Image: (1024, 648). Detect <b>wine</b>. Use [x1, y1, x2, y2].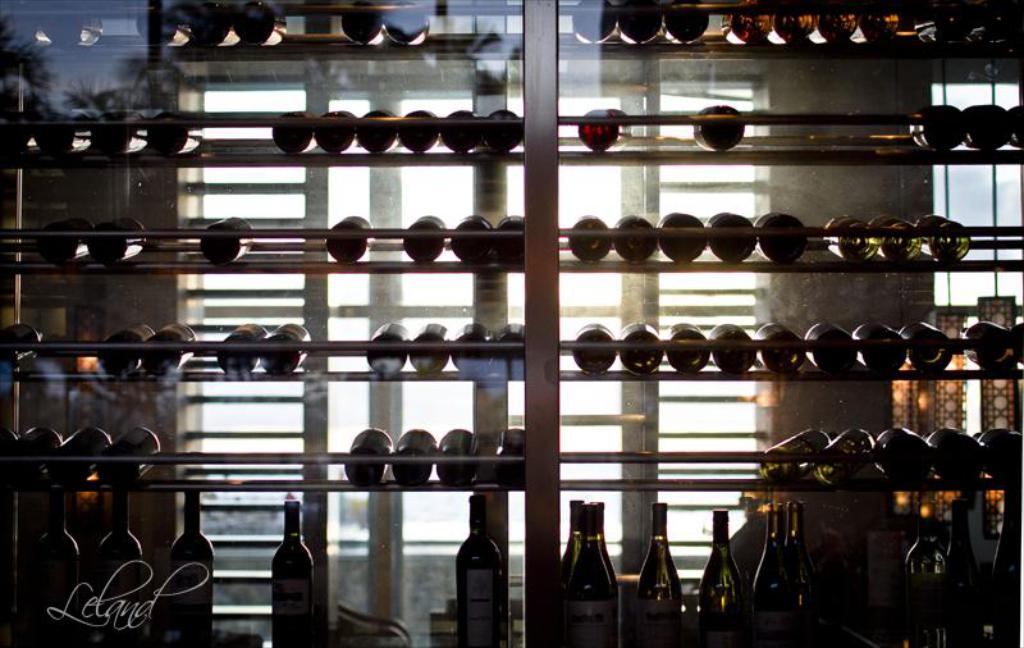
[905, 502, 947, 647].
